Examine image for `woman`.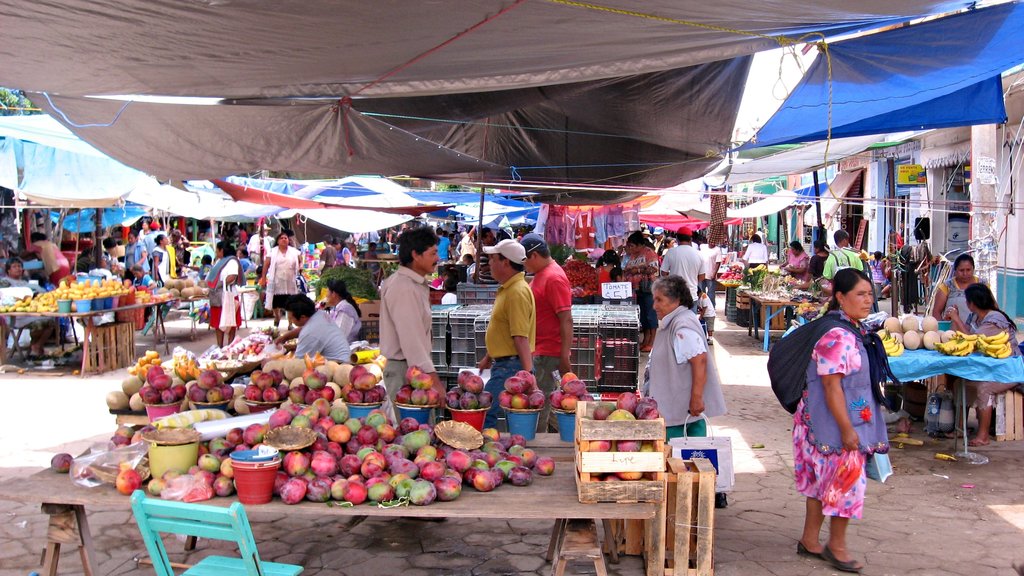
Examination result: x1=625, y1=228, x2=660, y2=351.
